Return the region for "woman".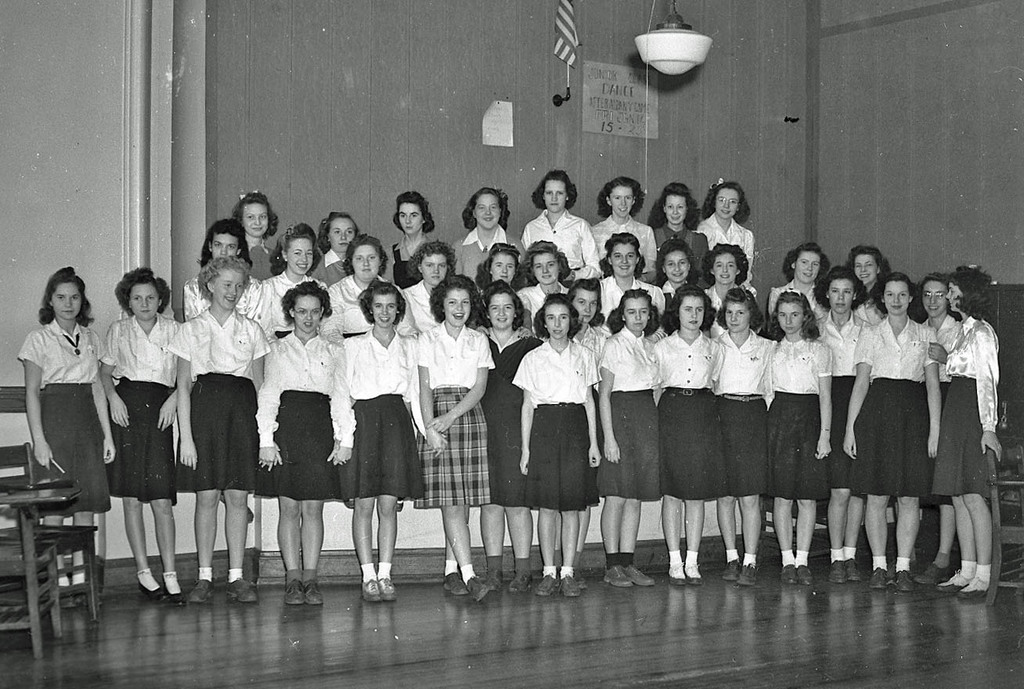
[left=339, top=283, right=414, bottom=607].
